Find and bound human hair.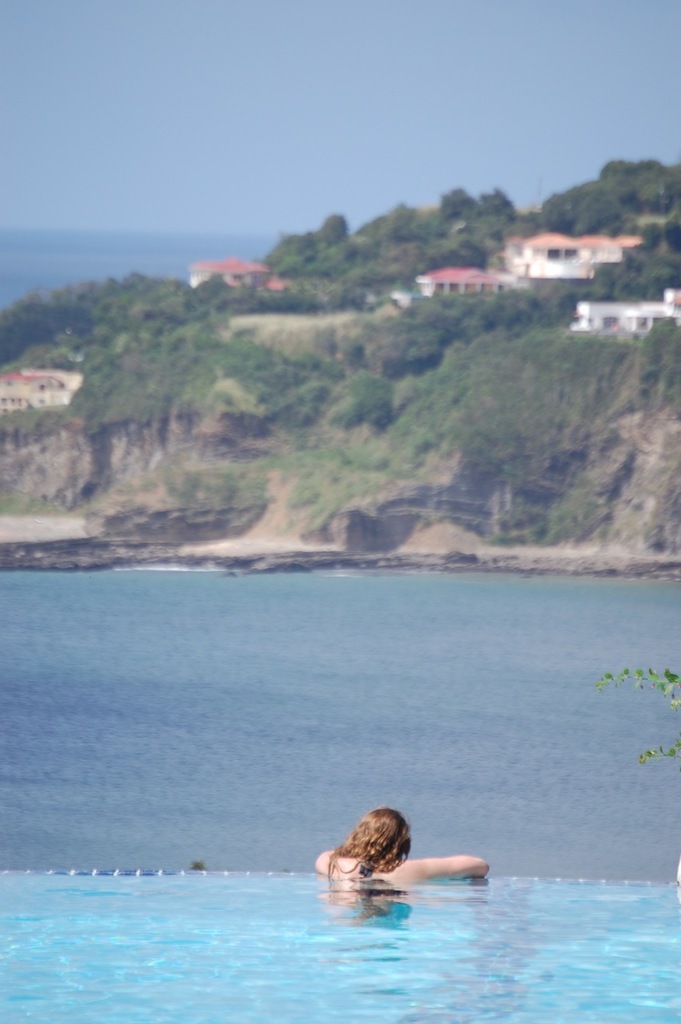
Bound: bbox=[330, 804, 410, 874].
